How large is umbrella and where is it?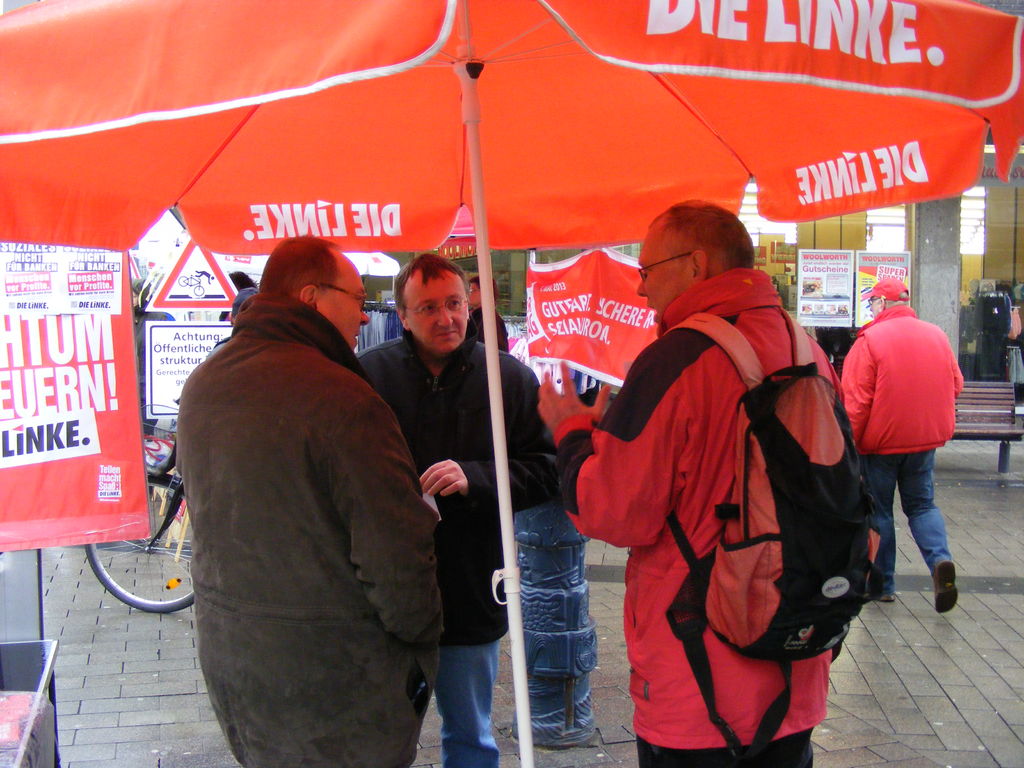
Bounding box: l=0, t=0, r=1023, b=767.
